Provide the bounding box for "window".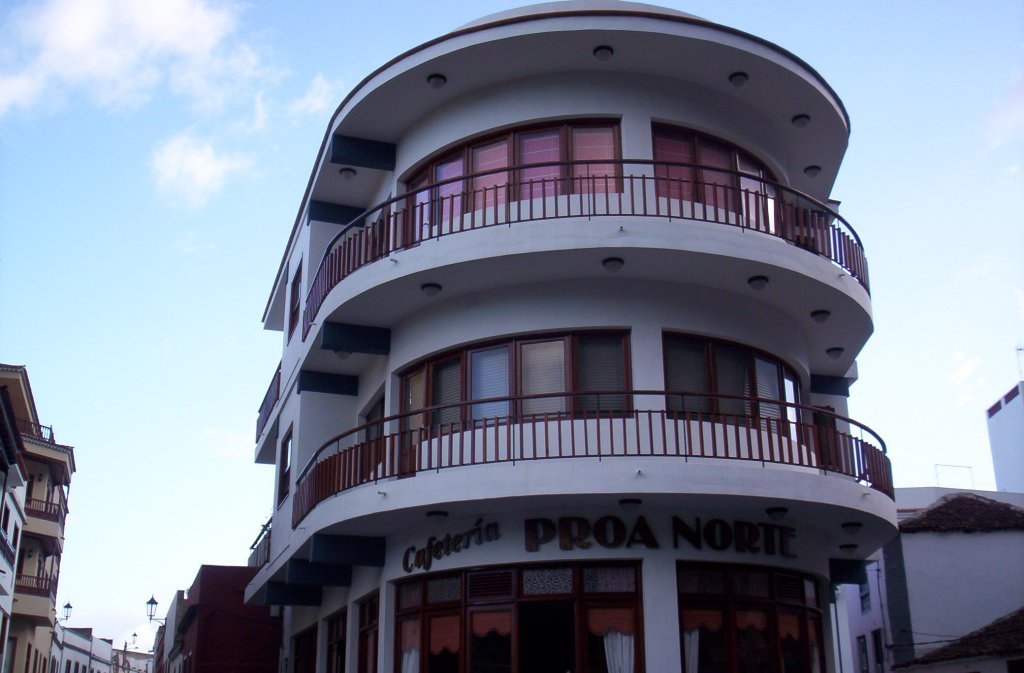
select_region(285, 259, 301, 344).
